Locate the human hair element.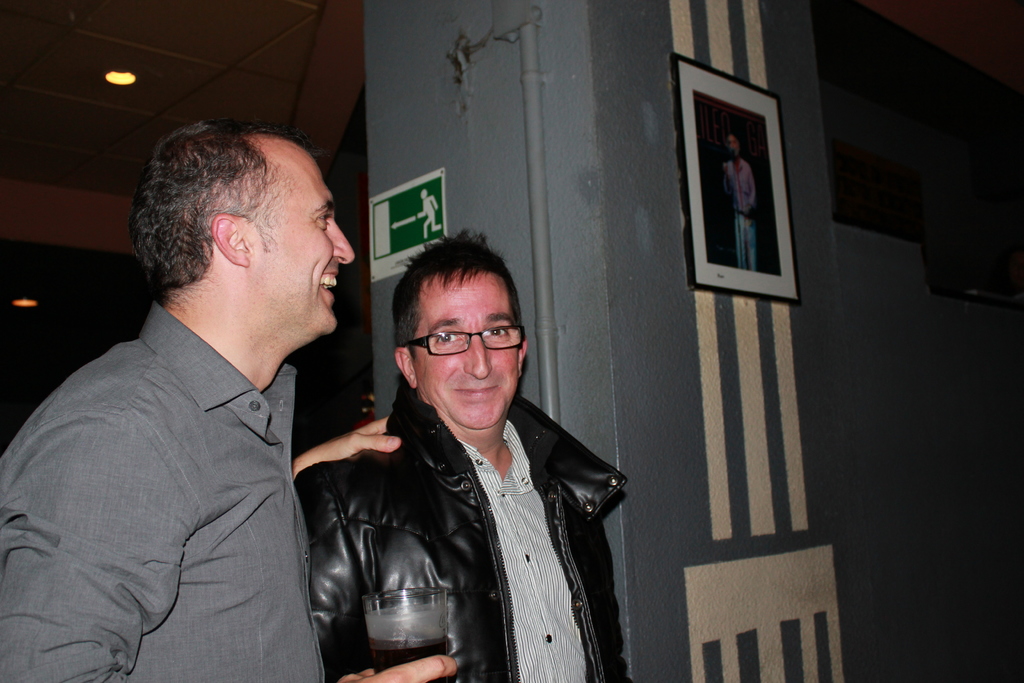
Element bbox: [120, 120, 310, 299].
